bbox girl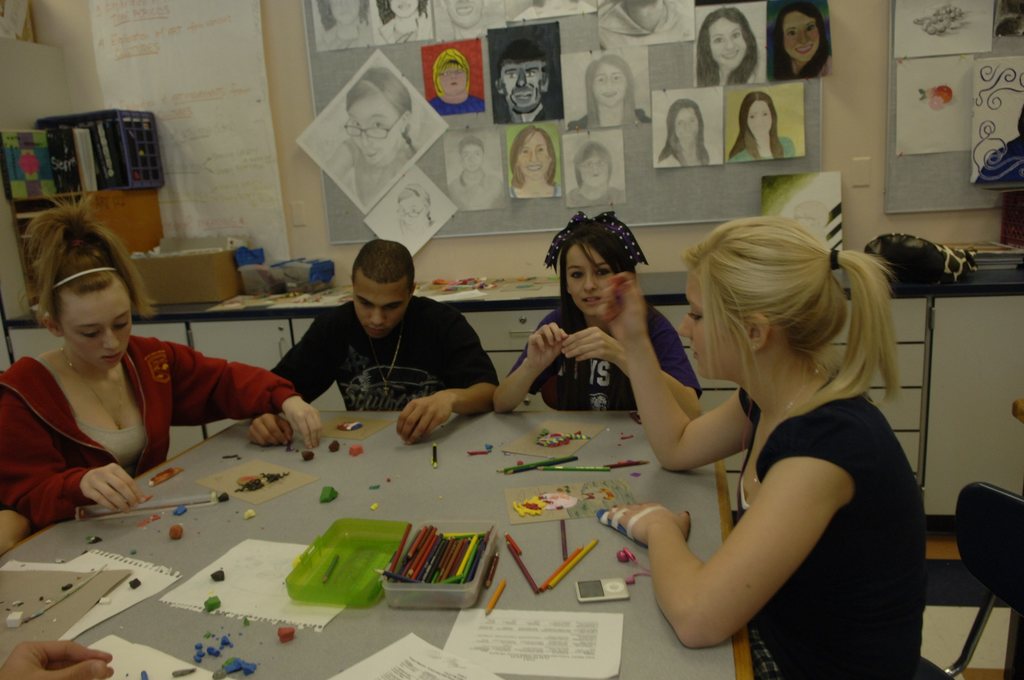
x1=726, y1=89, x2=796, y2=161
